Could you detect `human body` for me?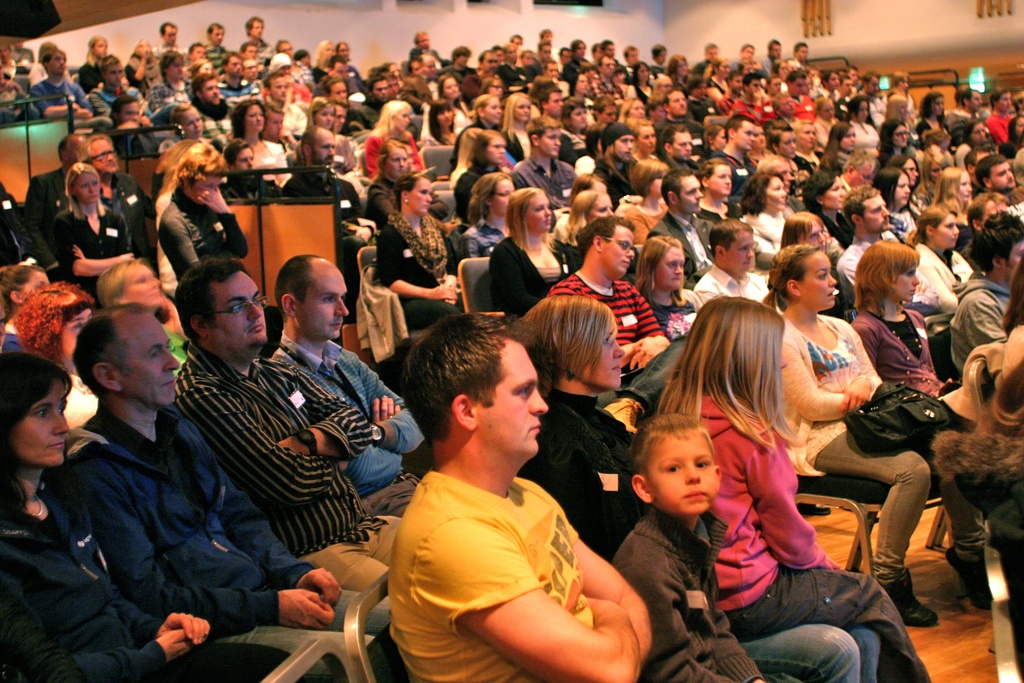
Detection result: bbox=[84, 83, 149, 118].
